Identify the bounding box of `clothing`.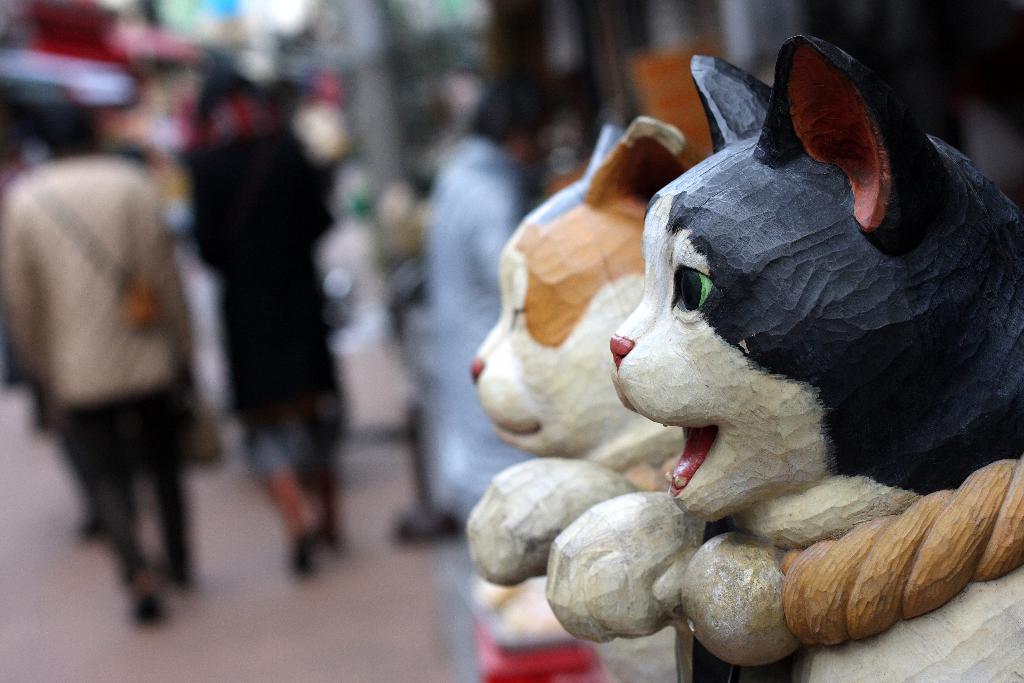
[169,124,322,490].
